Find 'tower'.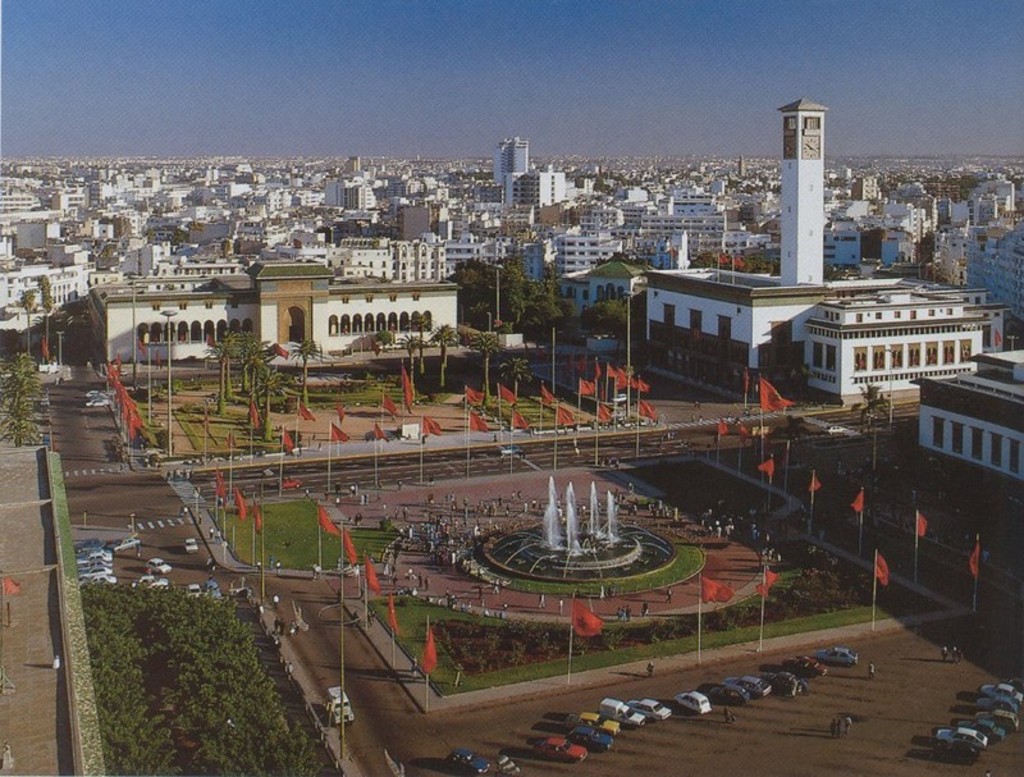
box(500, 137, 526, 206).
